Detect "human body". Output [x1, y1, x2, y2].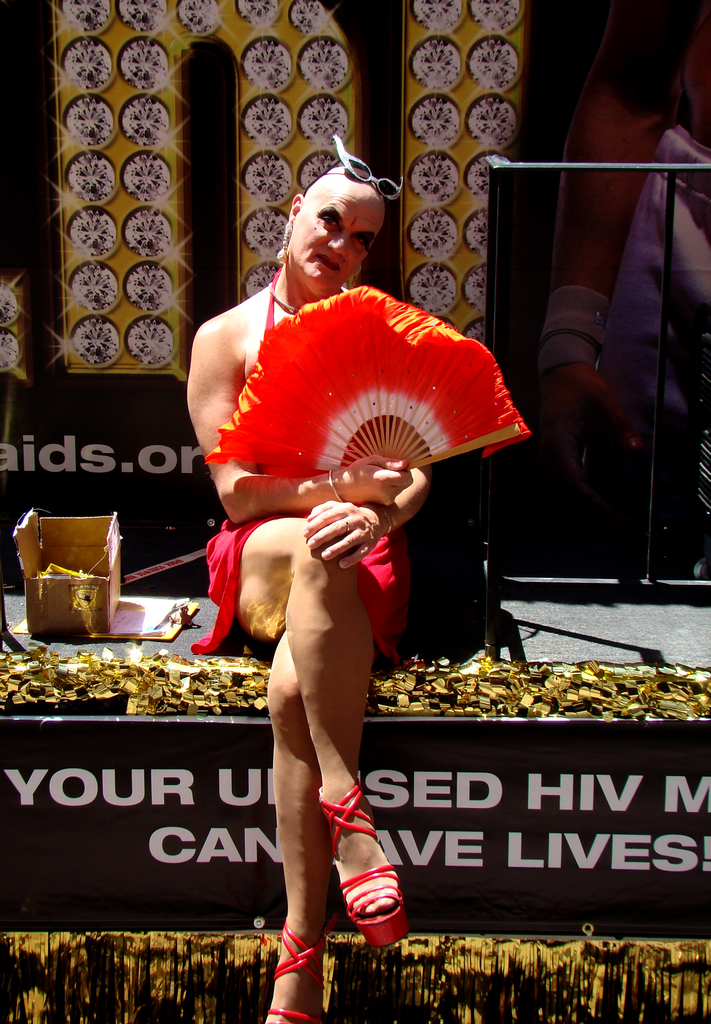
[184, 154, 538, 1019].
